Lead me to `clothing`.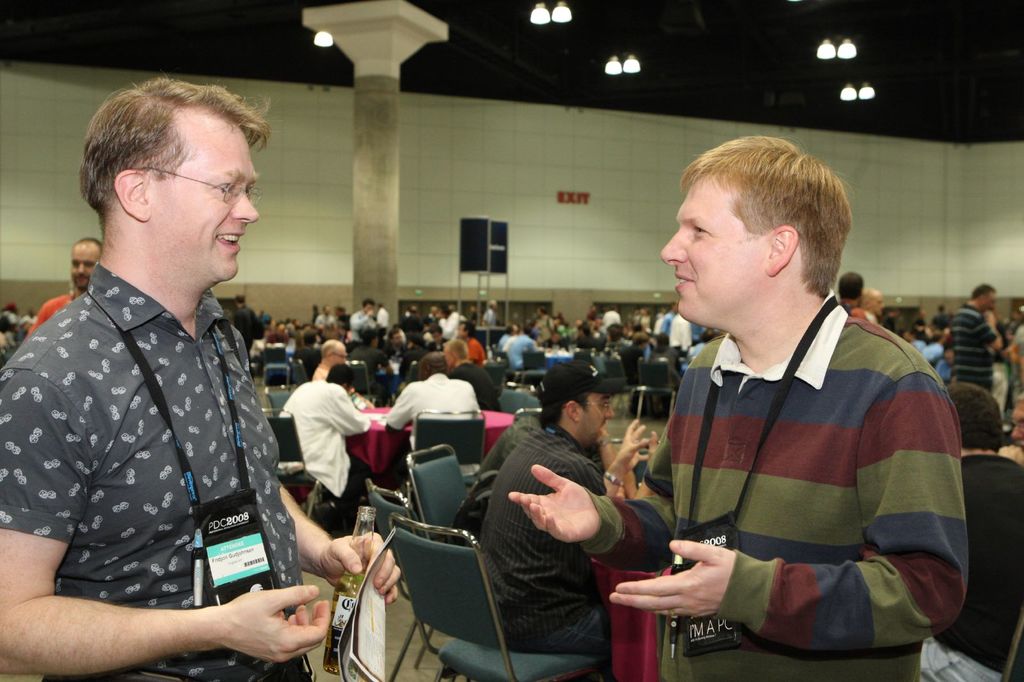
Lead to 348, 340, 381, 386.
